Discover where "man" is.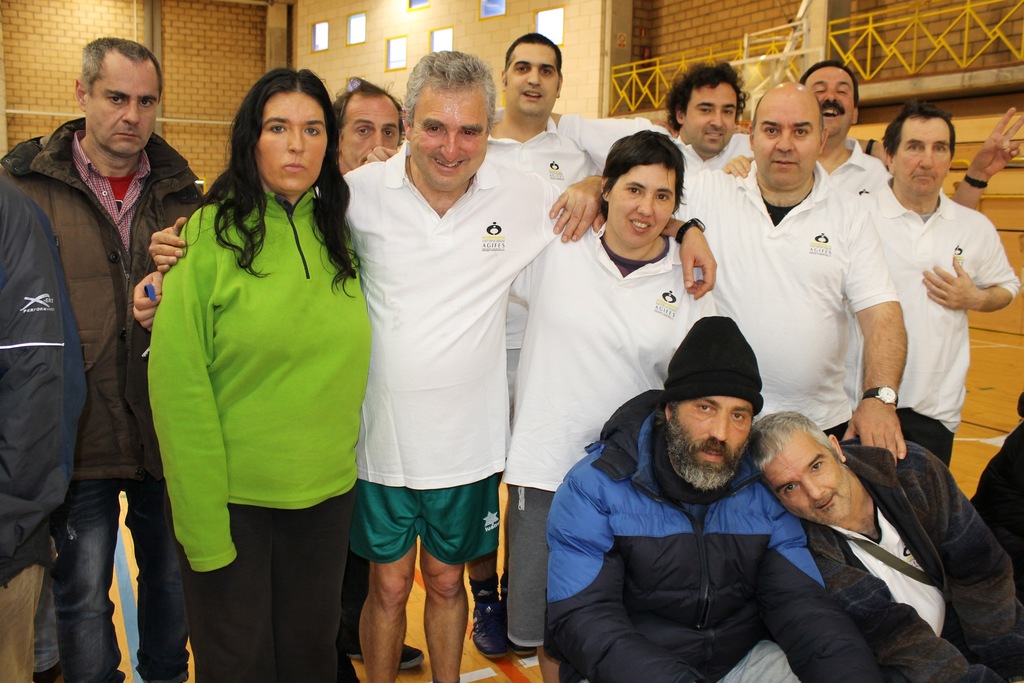
Discovered at crop(546, 57, 780, 173).
